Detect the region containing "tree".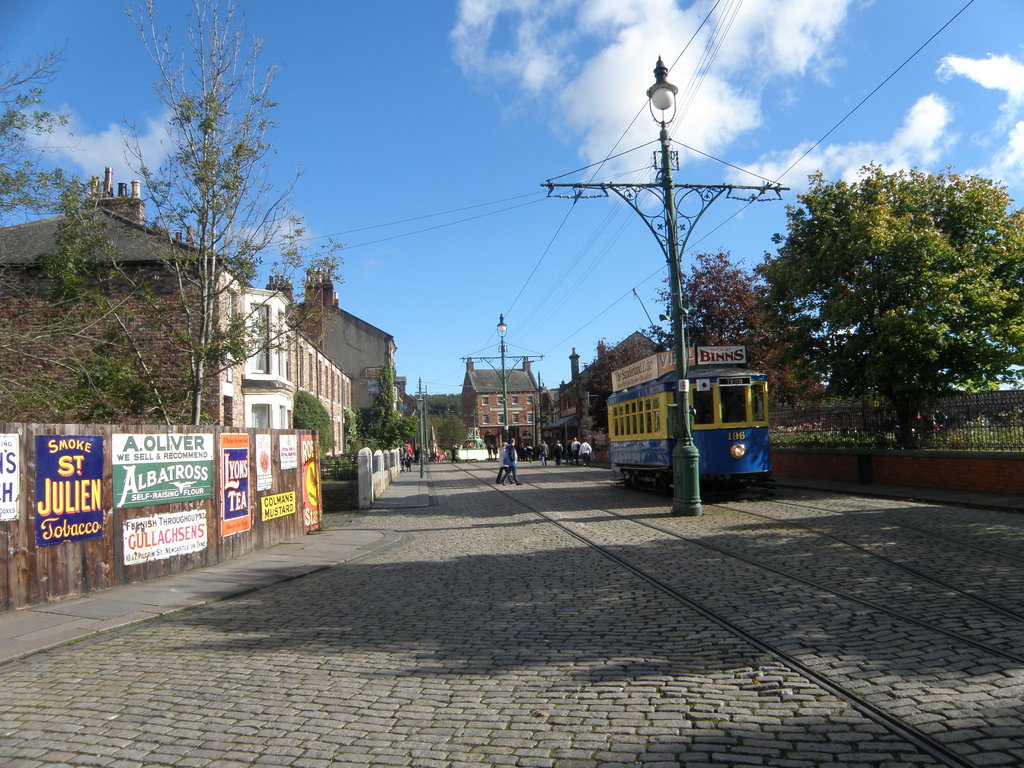
l=583, t=331, r=653, b=403.
